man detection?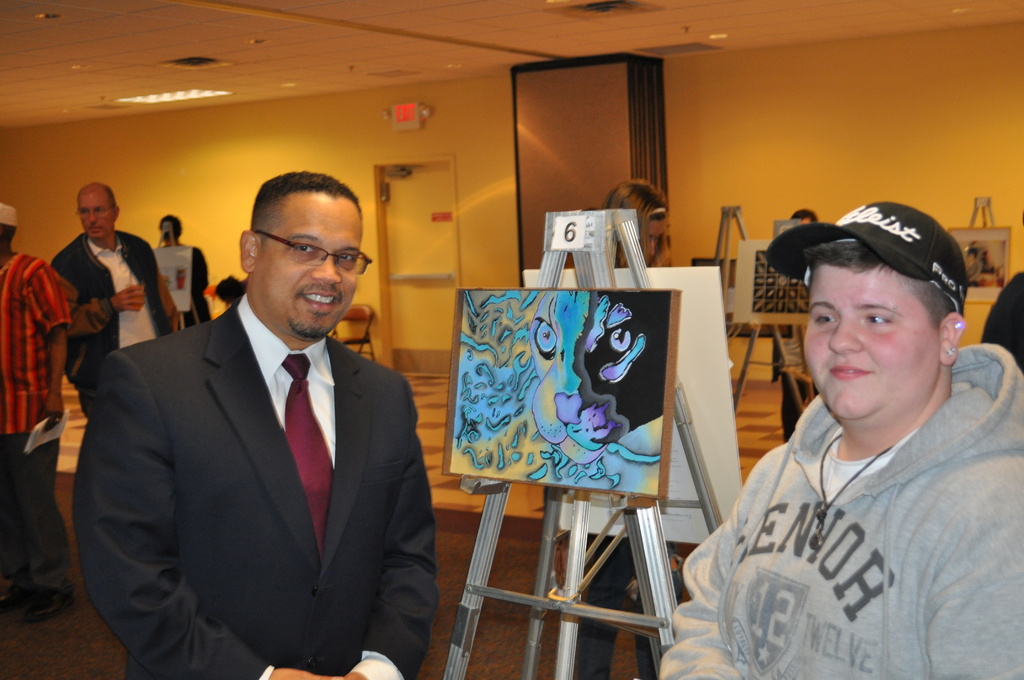
[x1=0, y1=201, x2=85, y2=629]
